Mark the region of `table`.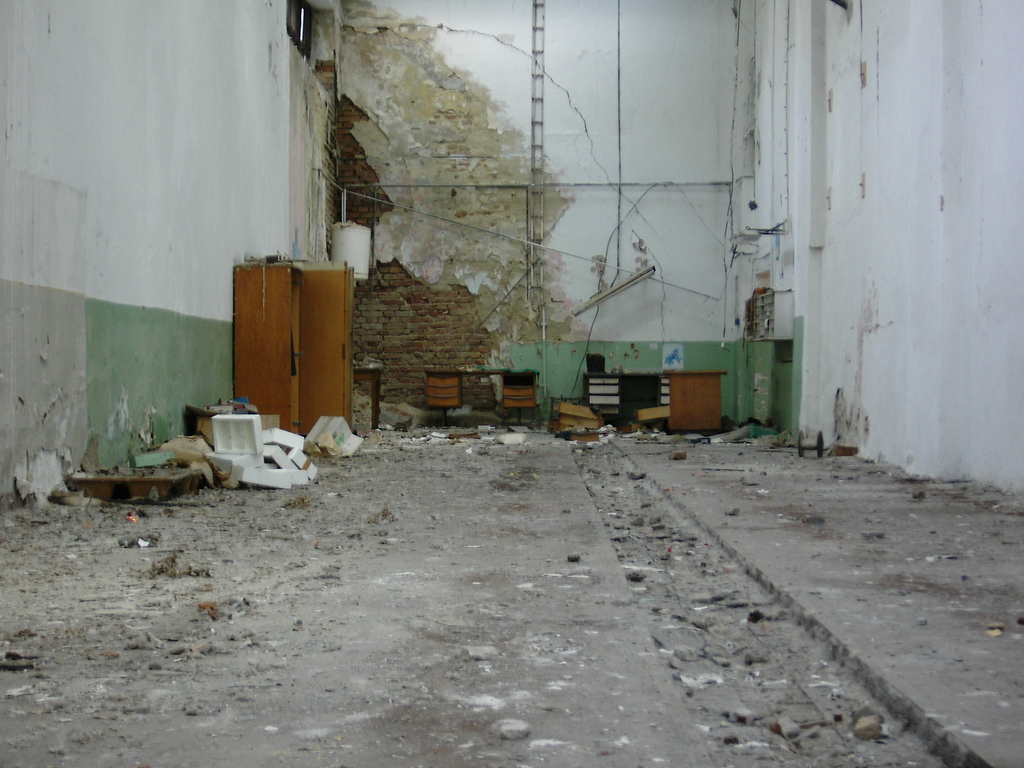
Region: (left=349, top=364, right=386, bottom=429).
